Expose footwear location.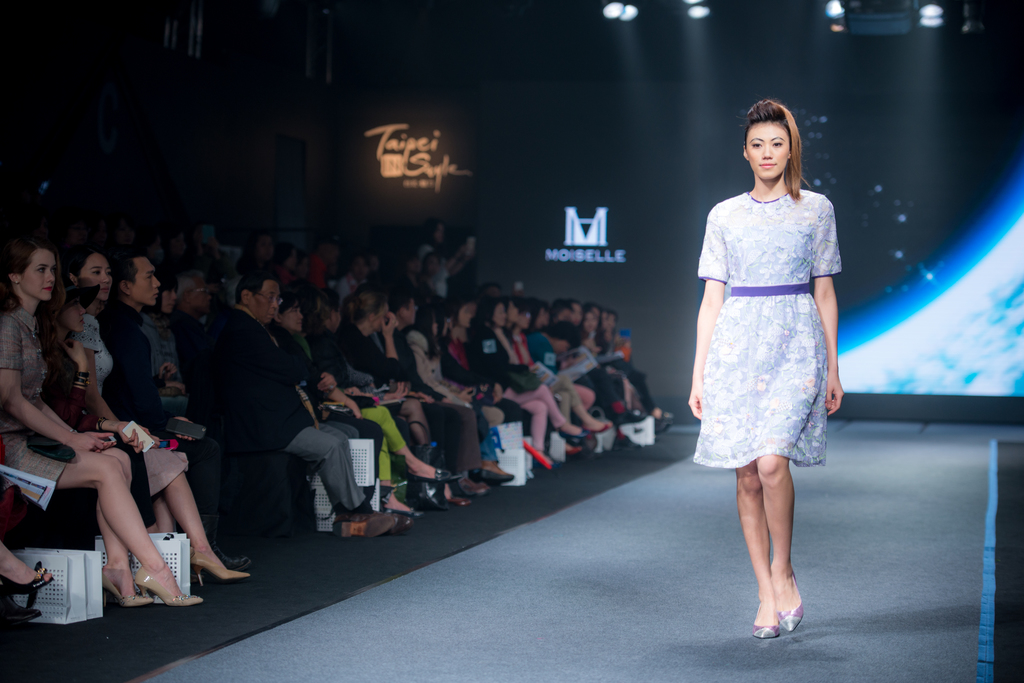
Exposed at {"x1": 100, "y1": 572, "x2": 148, "y2": 608}.
